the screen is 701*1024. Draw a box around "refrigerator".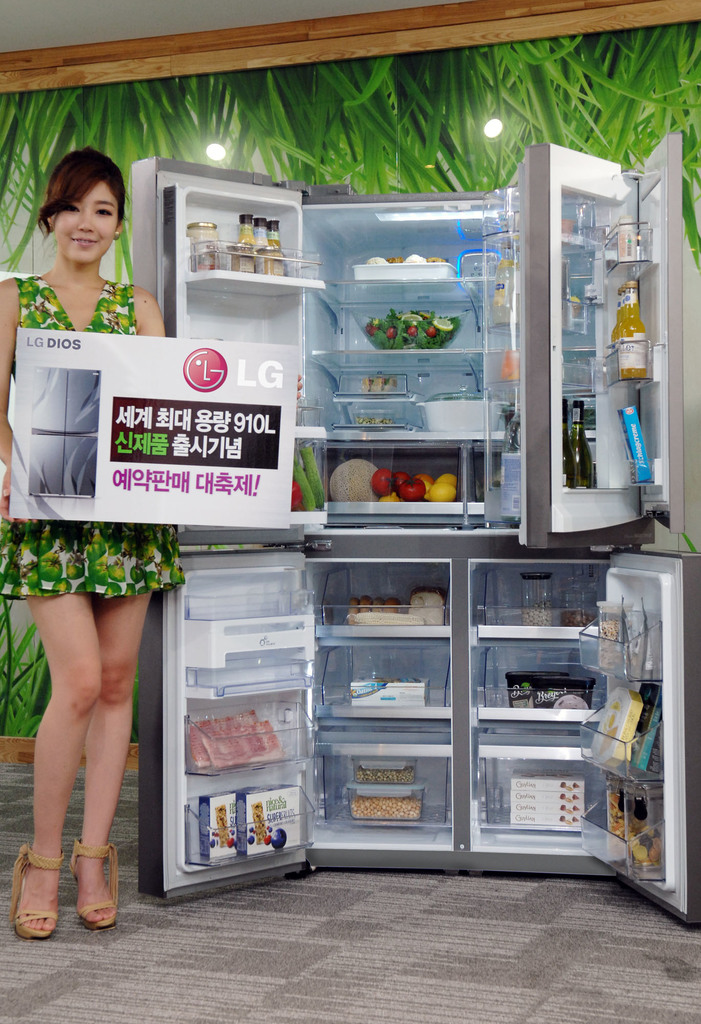
bbox=(135, 134, 695, 917).
